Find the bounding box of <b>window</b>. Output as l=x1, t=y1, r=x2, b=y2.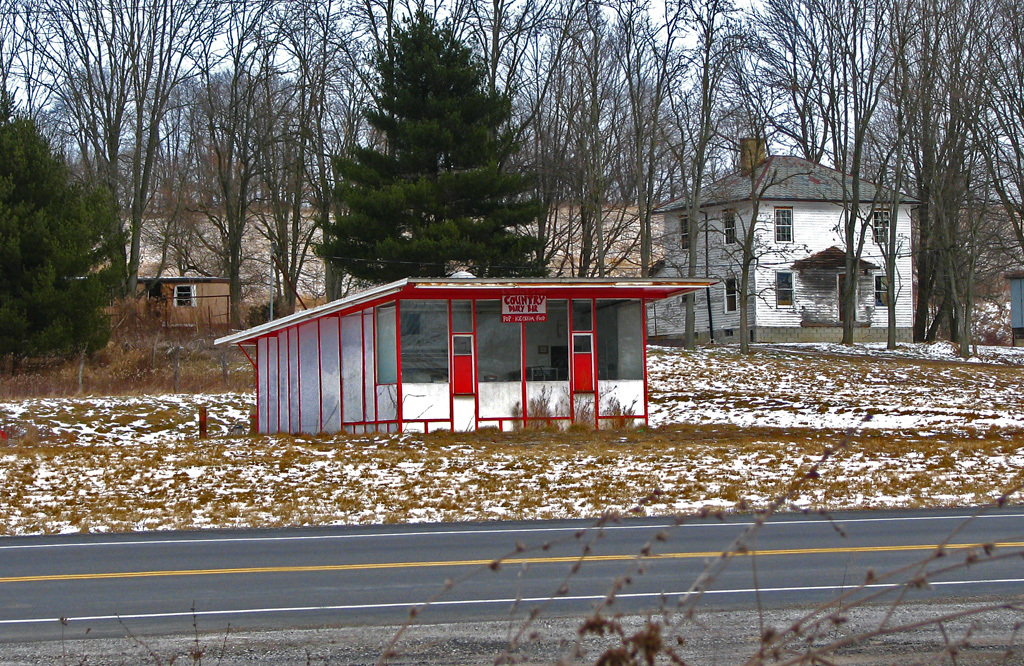
l=775, t=210, r=792, b=241.
